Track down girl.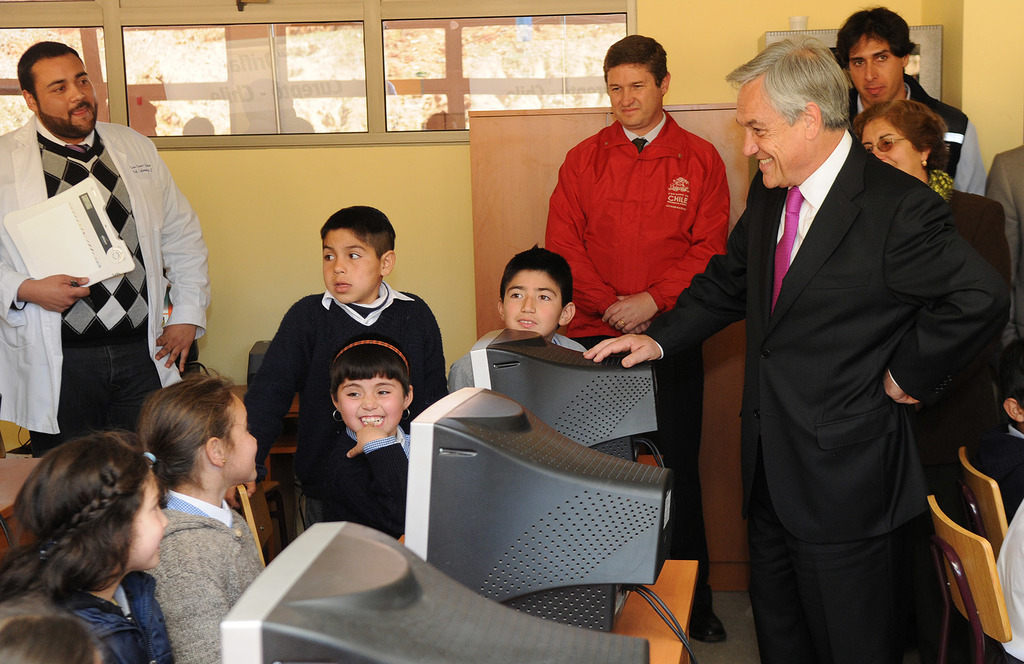
Tracked to 307 337 424 549.
